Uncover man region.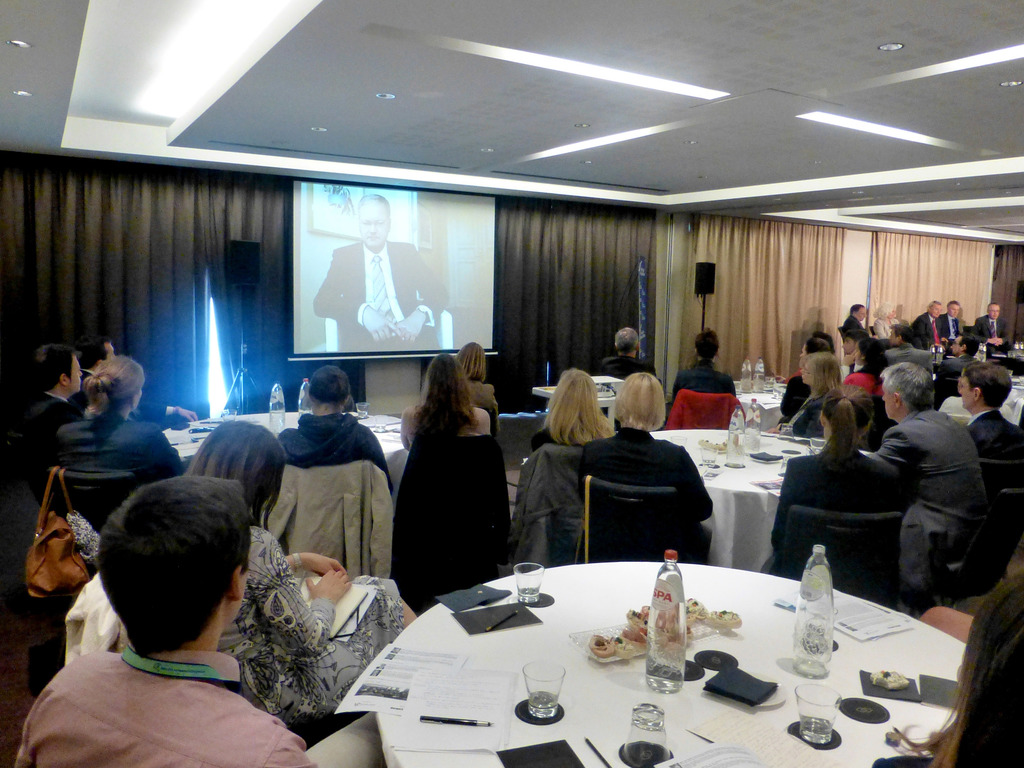
Uncovered: <bbox>956, 362, 1020, 511</bbox>.
